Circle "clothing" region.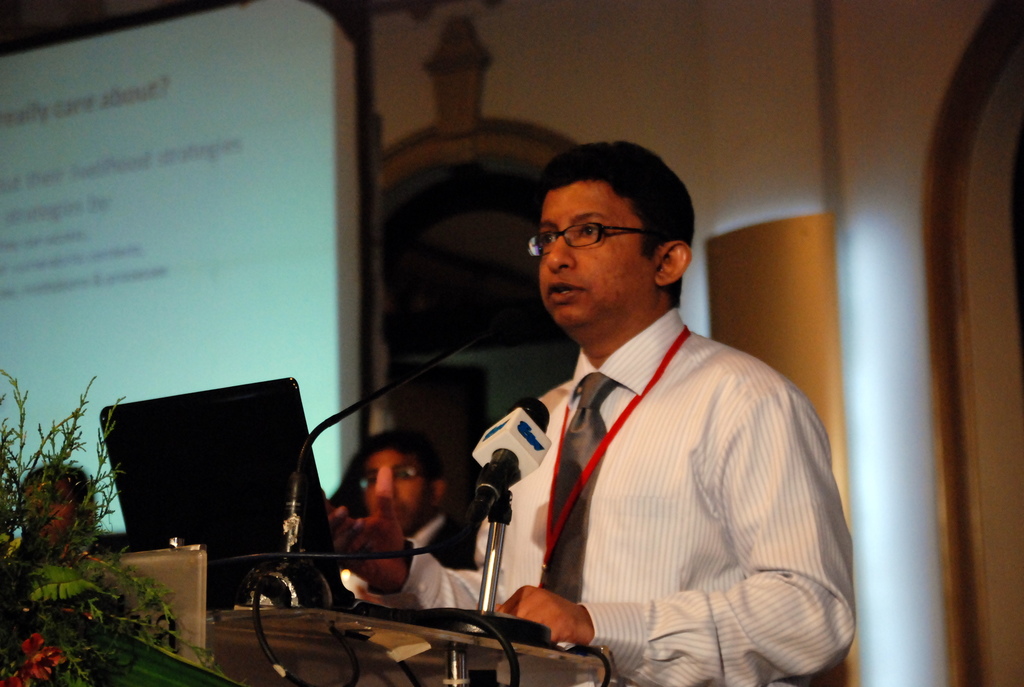
Region: (left=372, top=306, right=867, bottom=686).
